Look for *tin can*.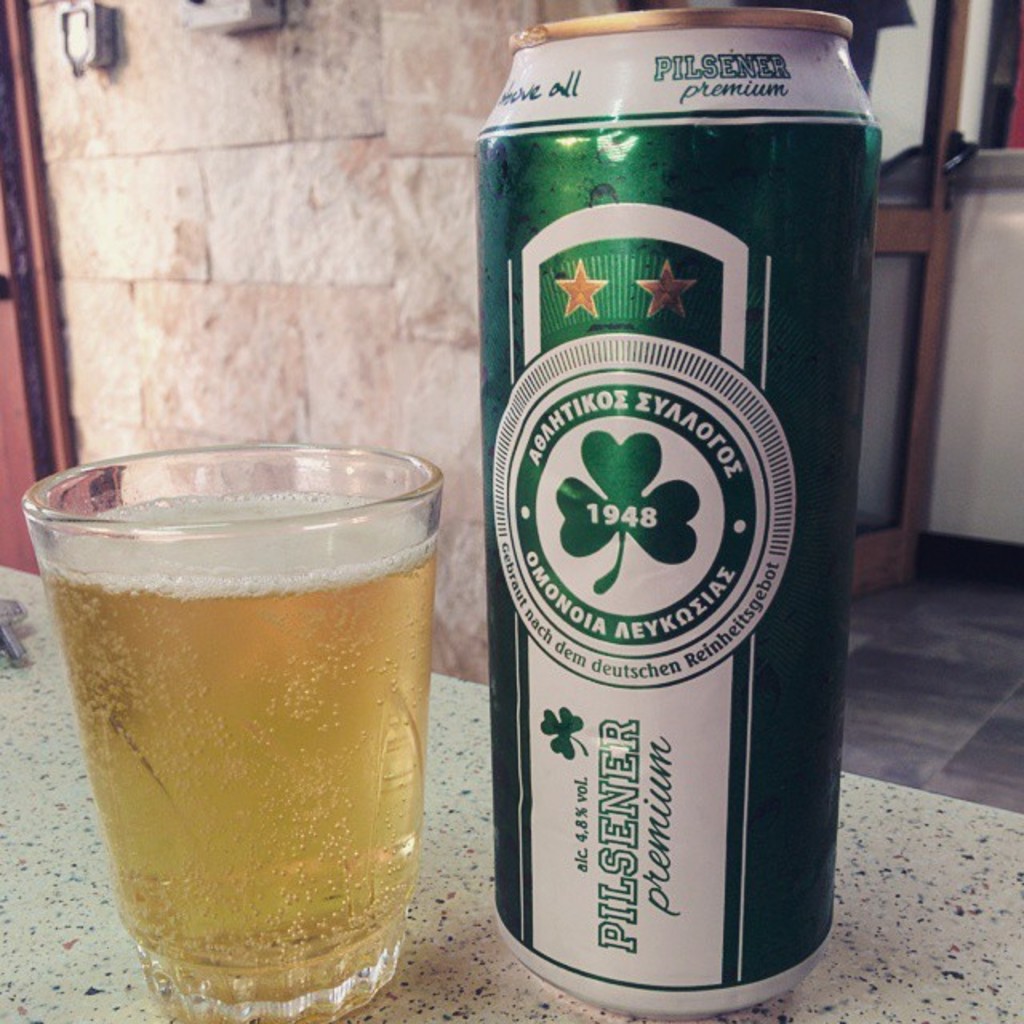
Found: select_region(474, 10, 885, 1021).
